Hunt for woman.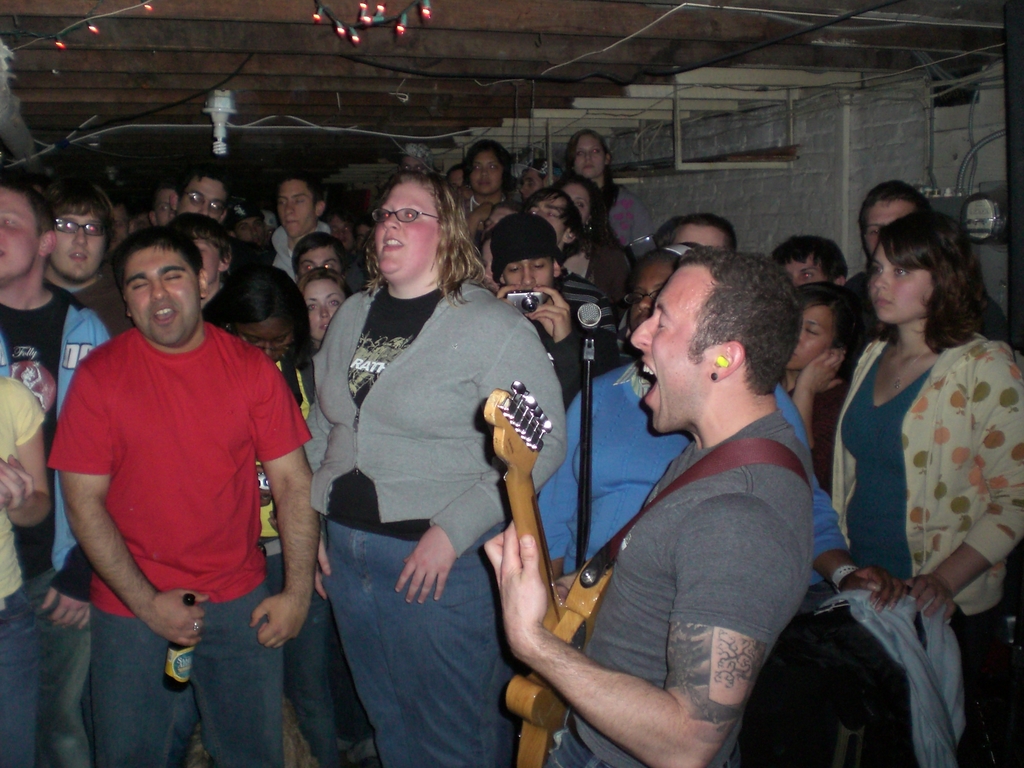
Hunted down at {"x1": 553, "y1": 170, "x2": 631, "y2": 305}.
